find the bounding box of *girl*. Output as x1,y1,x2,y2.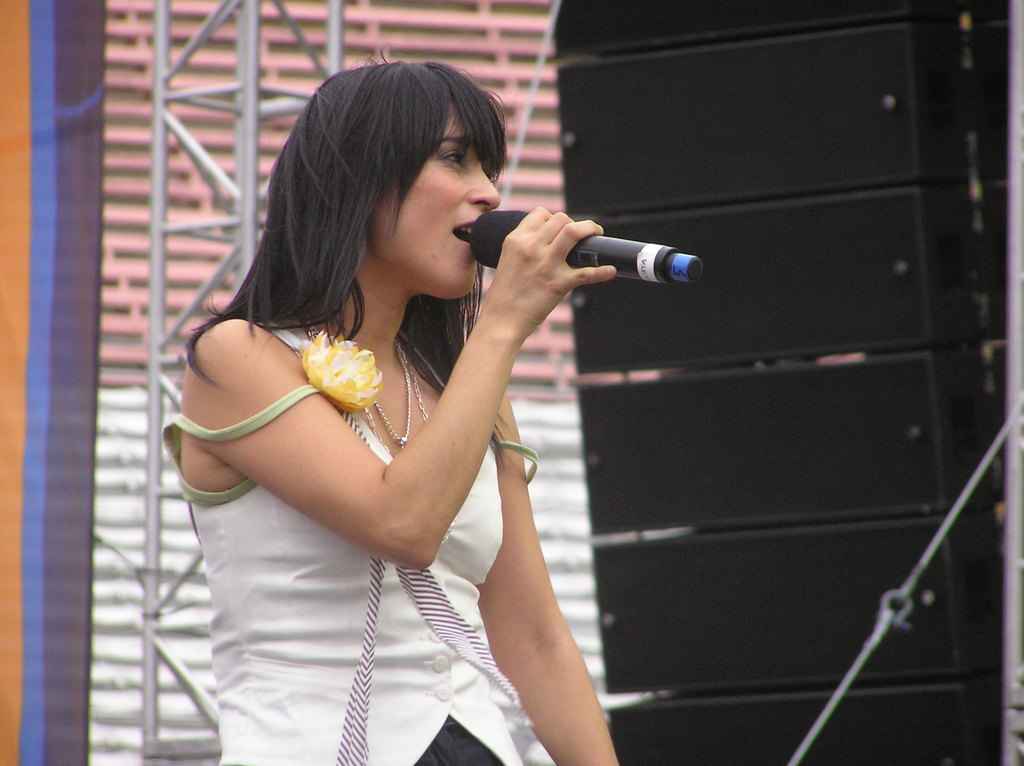
163,47,621,765.
